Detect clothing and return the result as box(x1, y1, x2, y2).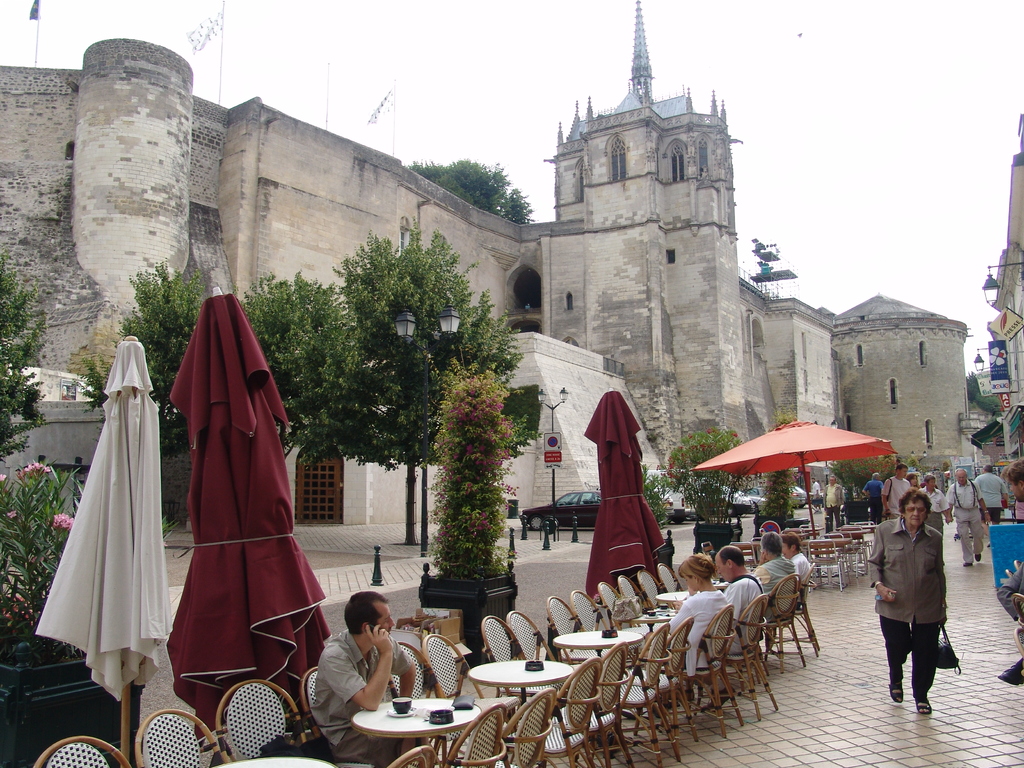
box(717, 570, 765, 651).
